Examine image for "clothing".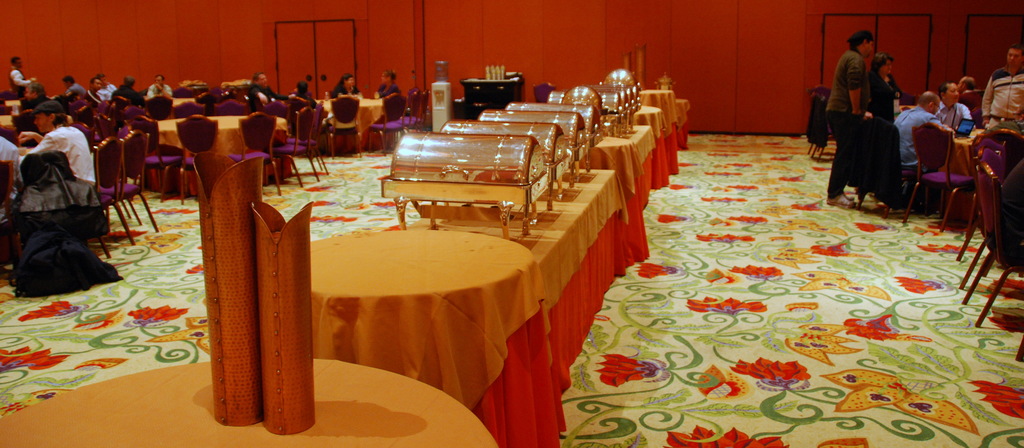
Examination result: 21:130:99:191.
